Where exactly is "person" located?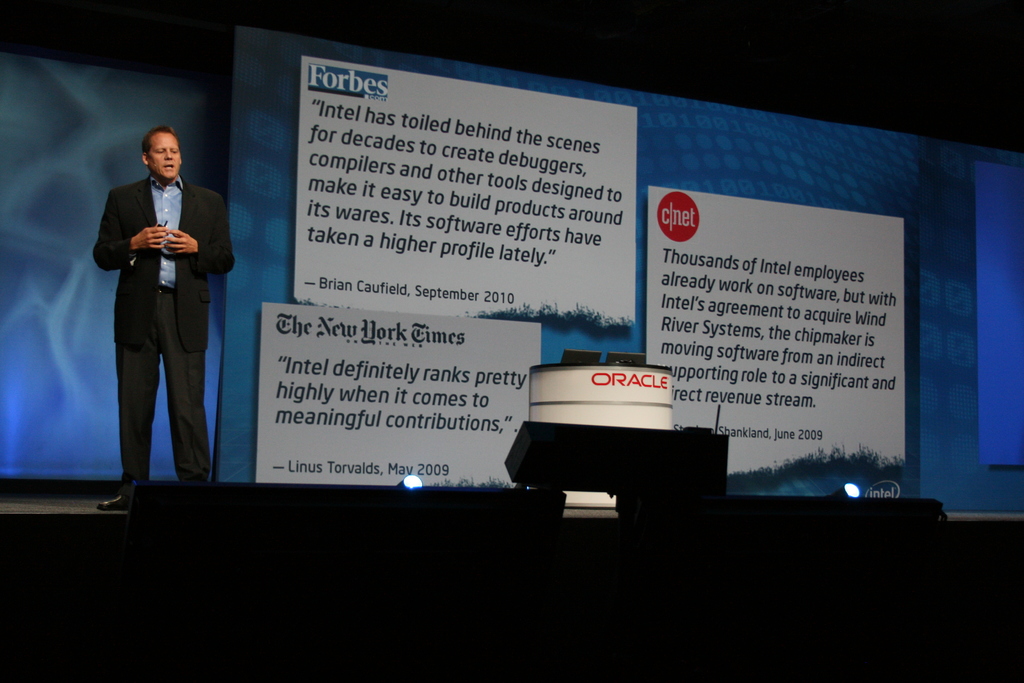
Its bounding box is x1=89 y1=125 x2=236 y2=513.
